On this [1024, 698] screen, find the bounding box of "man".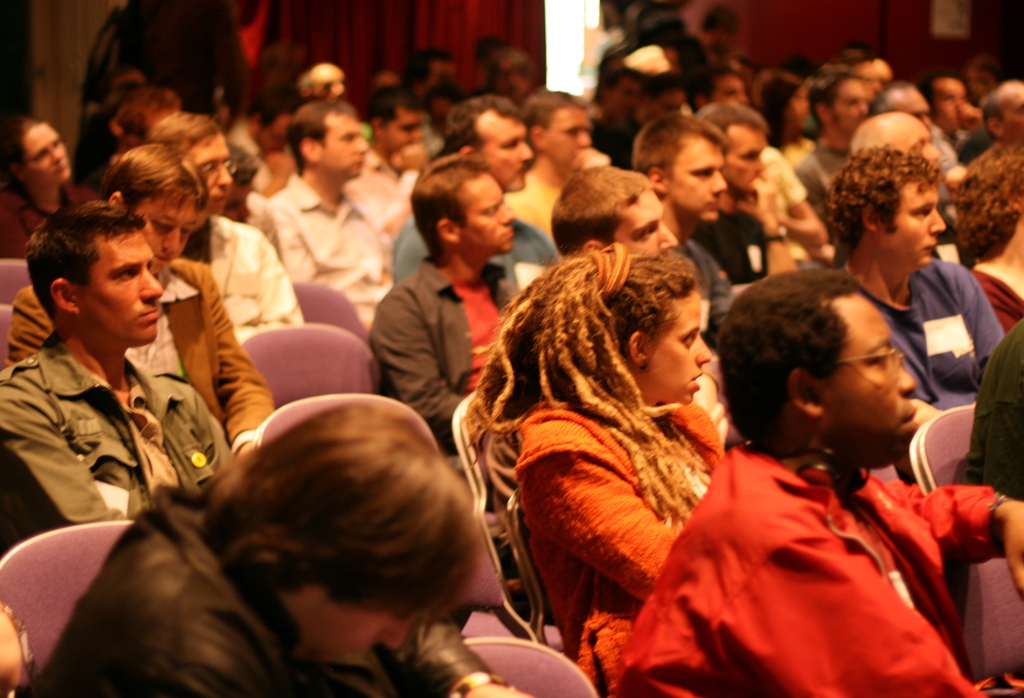
Bounding box: [647,264,1006,681].
